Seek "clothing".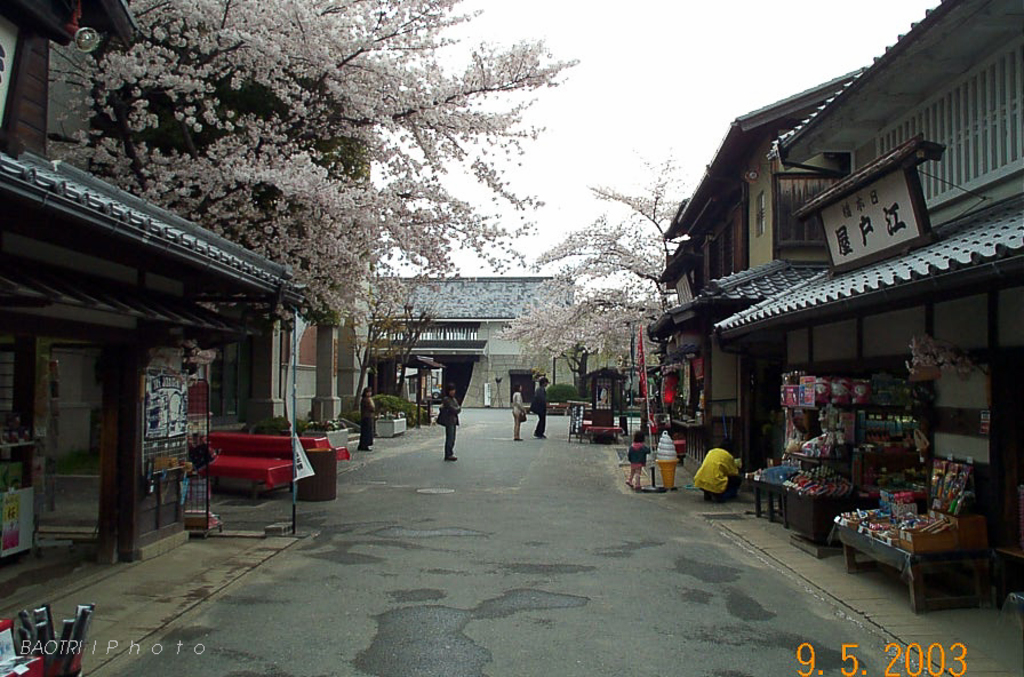
362/397/374/445.
